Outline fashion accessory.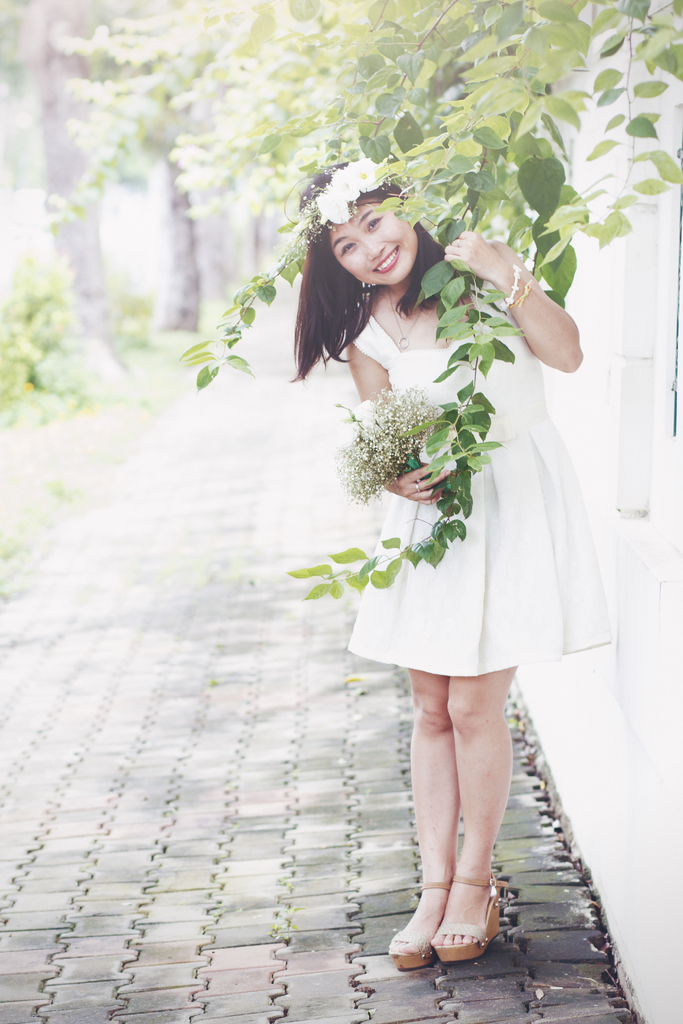
Outline: x1=307, y1=151, x2=387, y2=234.
